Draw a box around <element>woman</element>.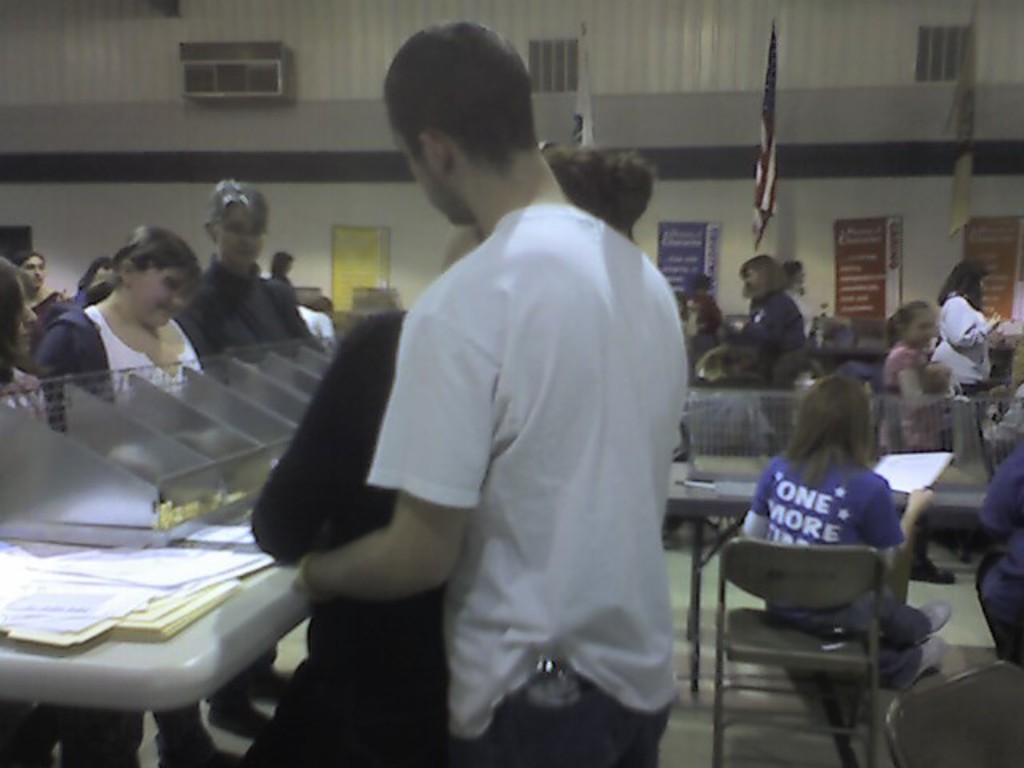
crop(174, 178, 318, 709).
